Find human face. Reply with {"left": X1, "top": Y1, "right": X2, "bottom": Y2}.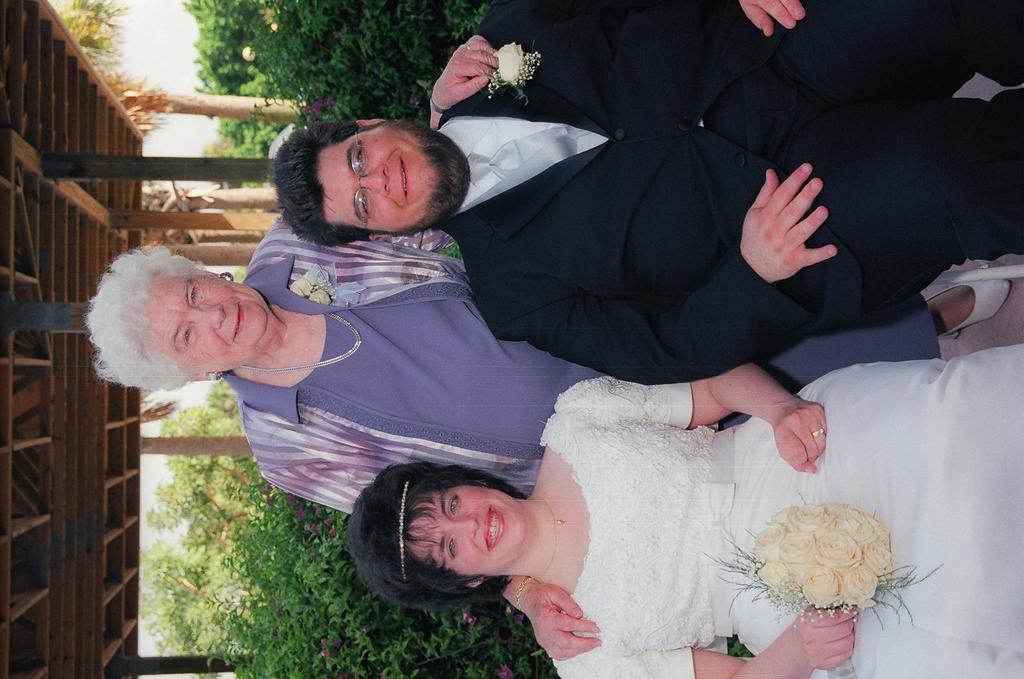
{"left": 407, "top": 486, "right": 525, "bottom": 576}.
